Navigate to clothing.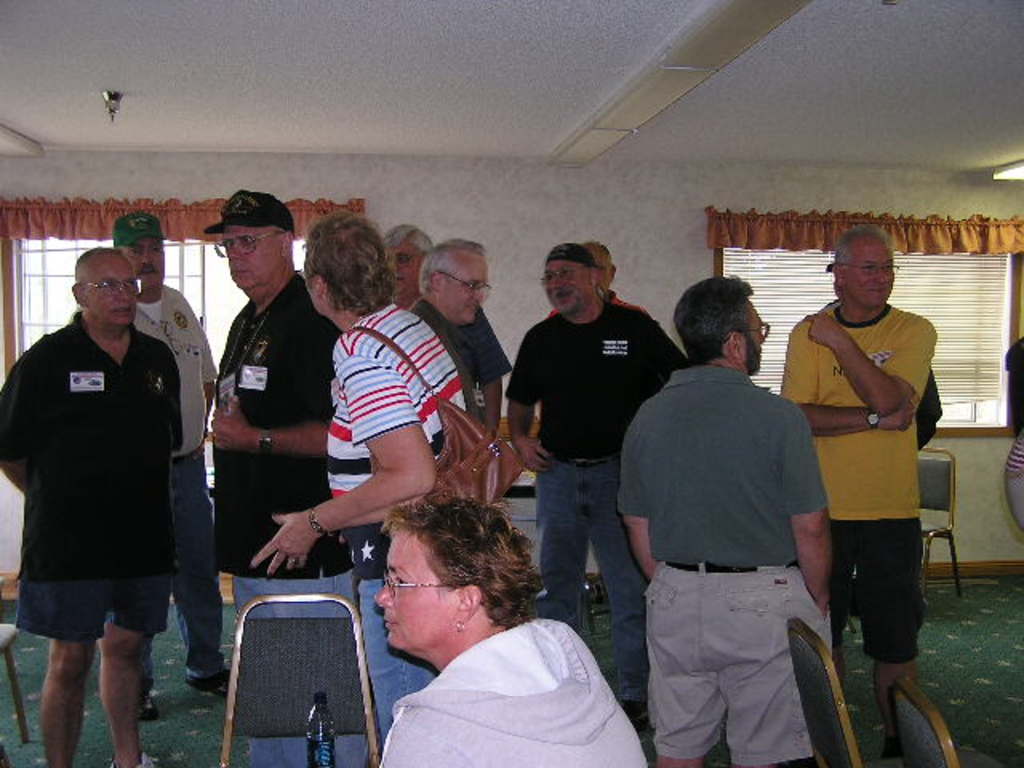
Navigation target: [120,280,234,672].
